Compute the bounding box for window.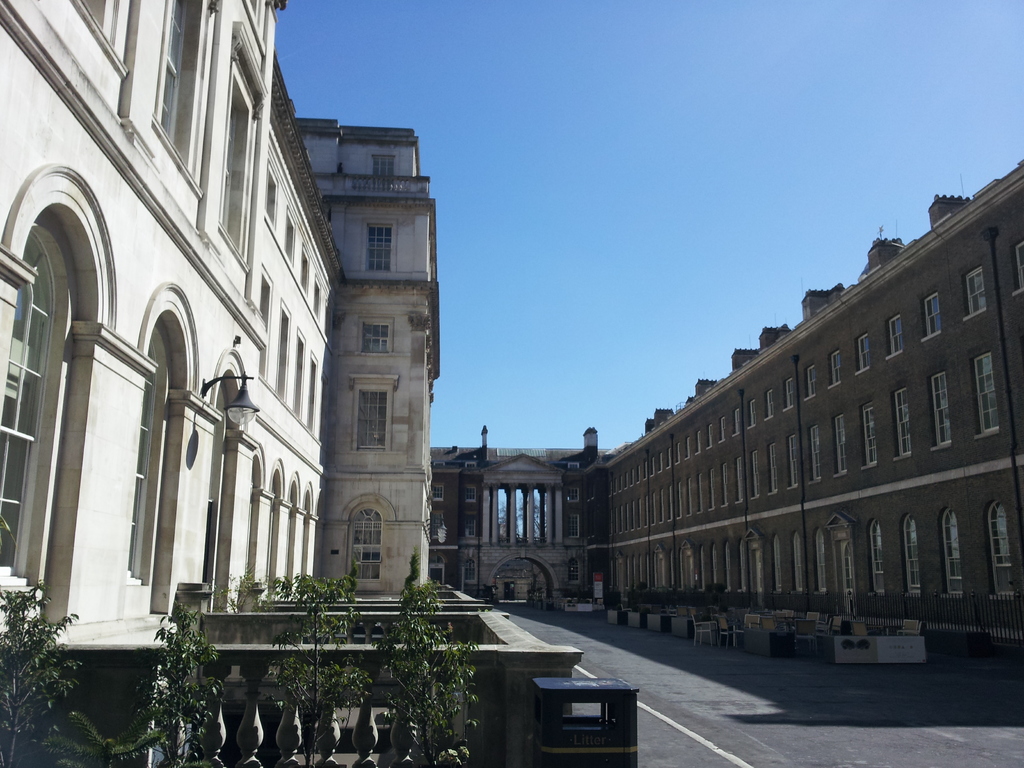
298:479:312:584.
